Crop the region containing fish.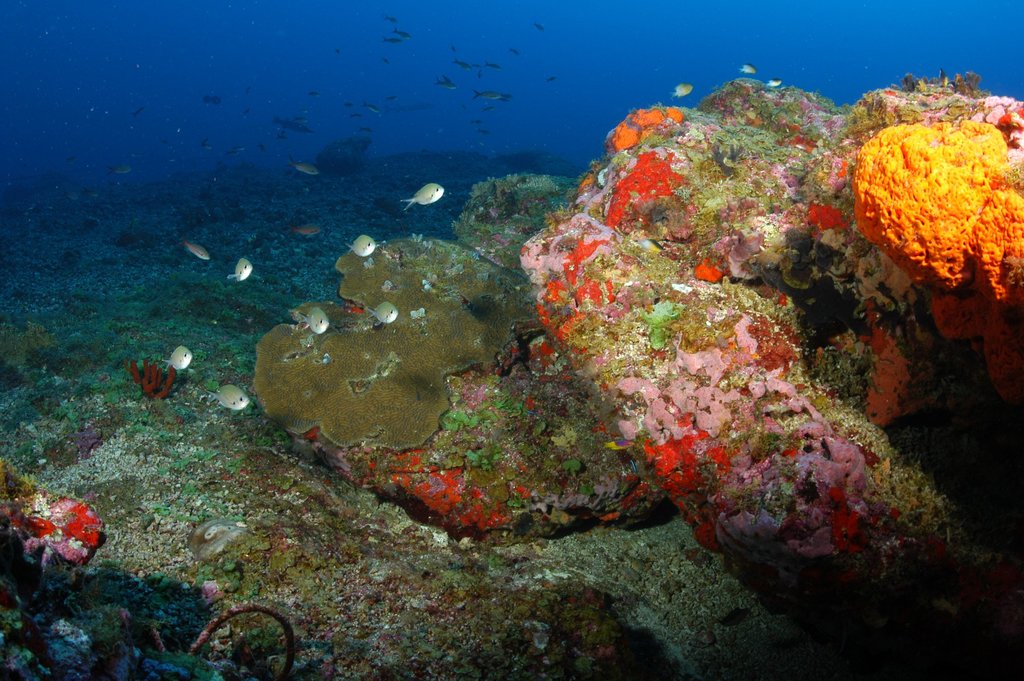
Crop region: x1=289 y1=220 x2=321 y2=239.
